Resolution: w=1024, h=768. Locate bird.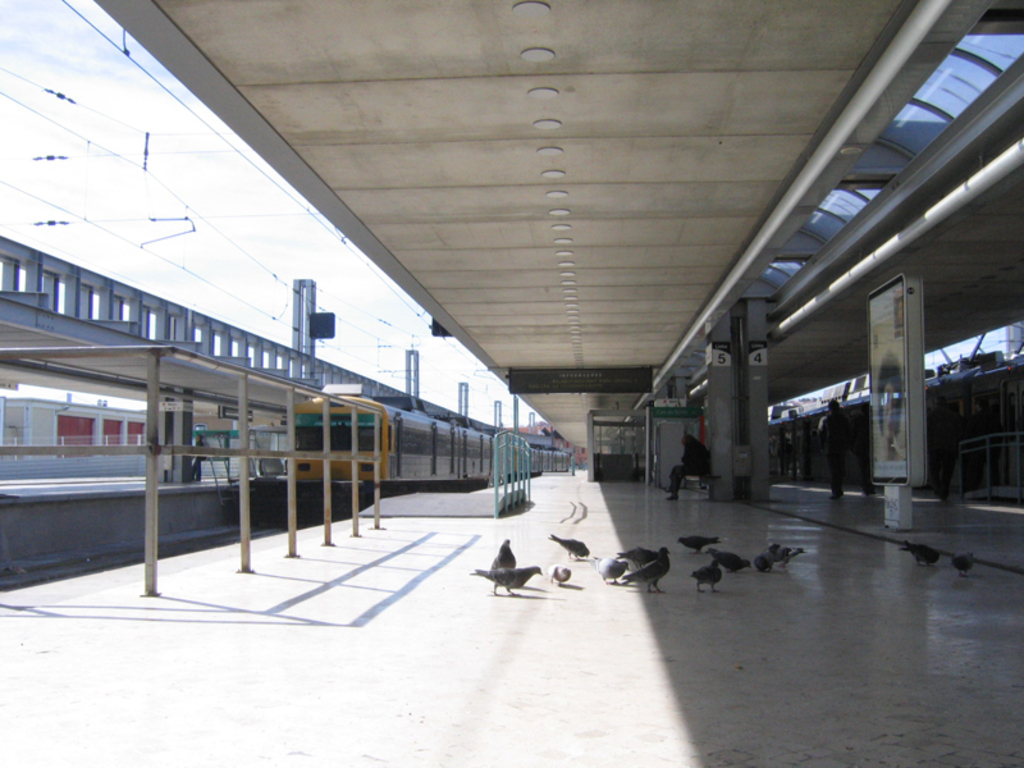
(556,564,573,589).
